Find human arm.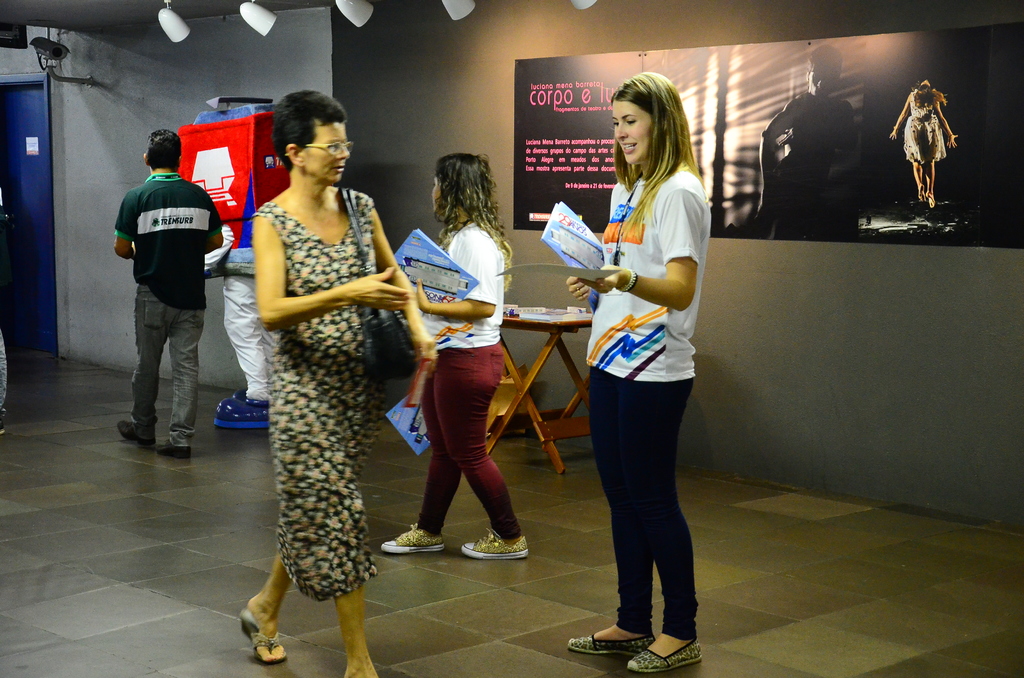
l=200, t=186, r=225, b=253.
